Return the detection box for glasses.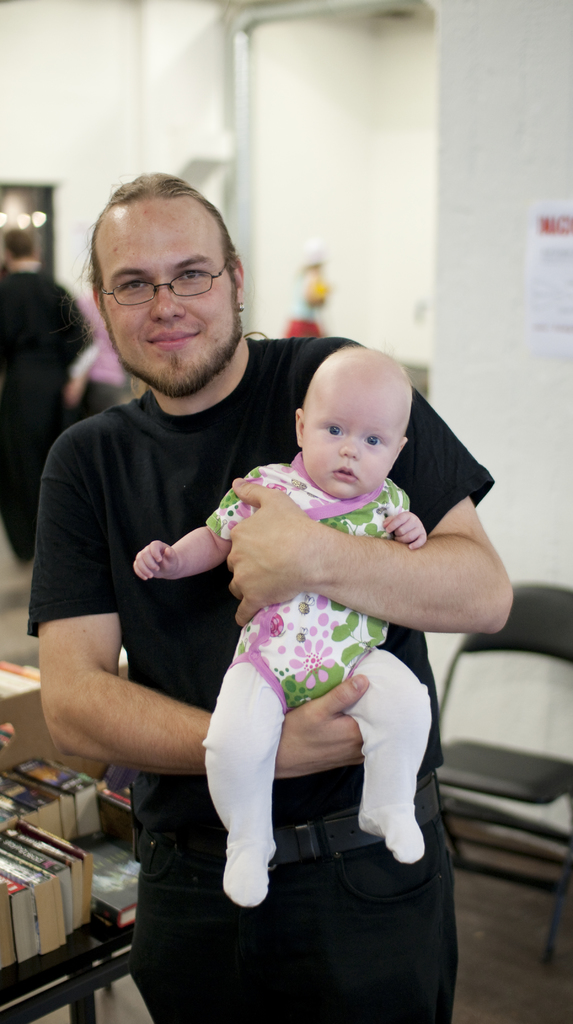
region(101, 254, 225, 310).
